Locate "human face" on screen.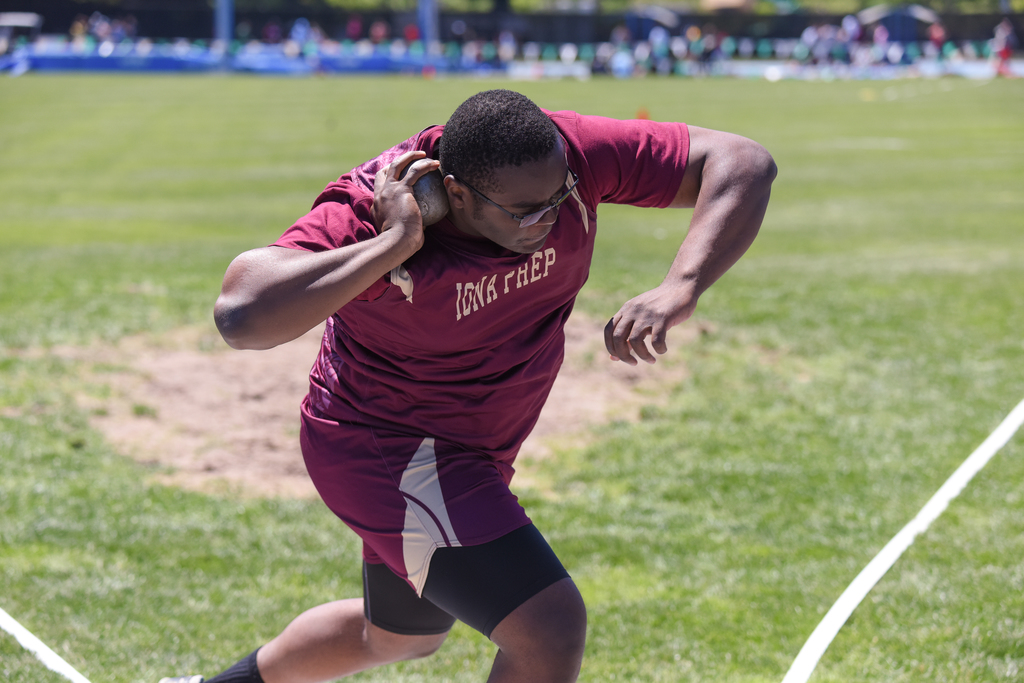
On screen at bbox=(465, 160, 580, 255).
